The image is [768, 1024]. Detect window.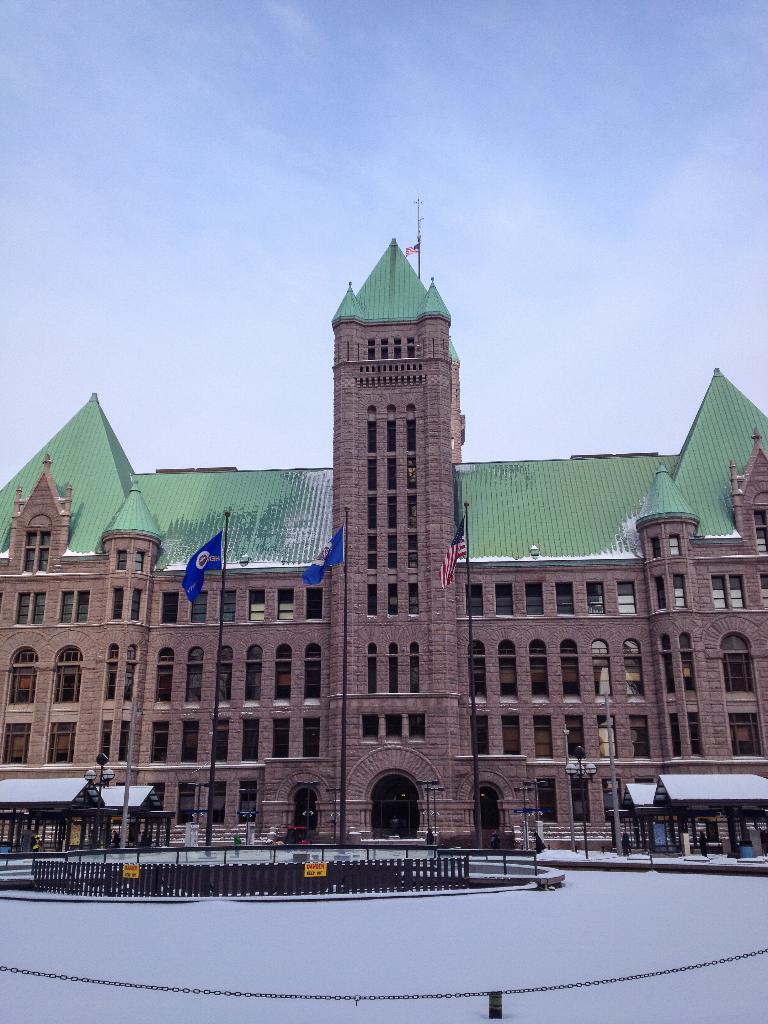
Detection: region(150, 723, 161, 763).
